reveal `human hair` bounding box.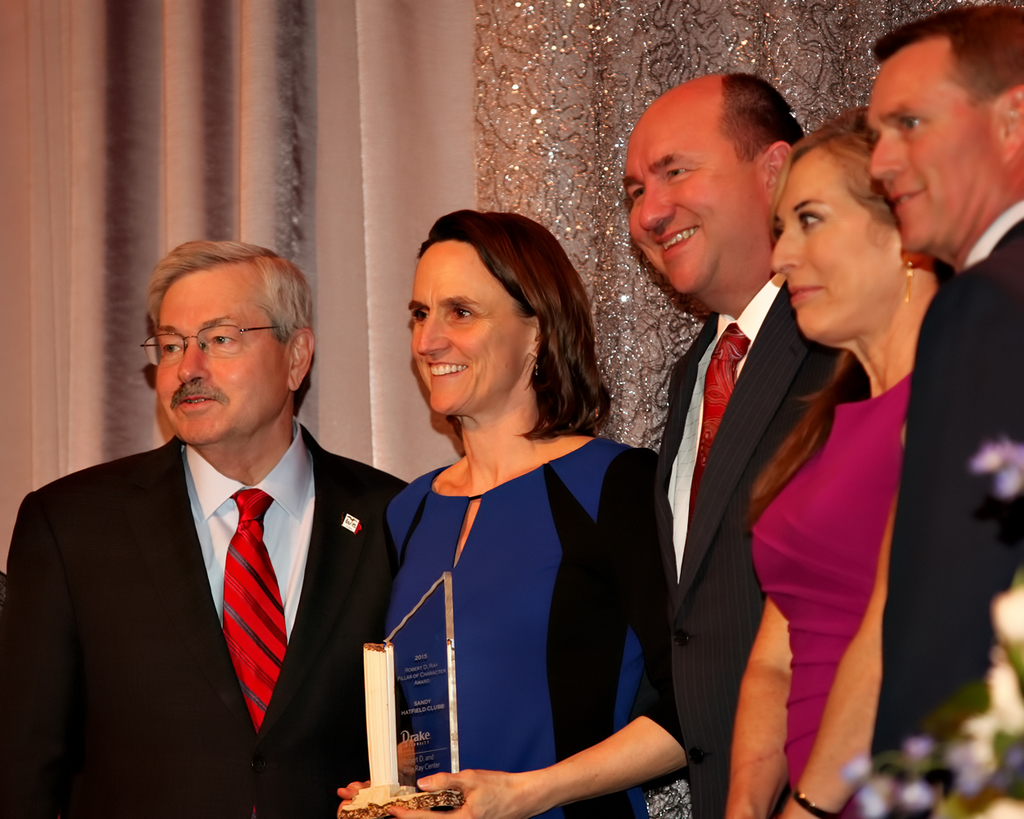
Revealed: region(872, 2, 1023, 105).
